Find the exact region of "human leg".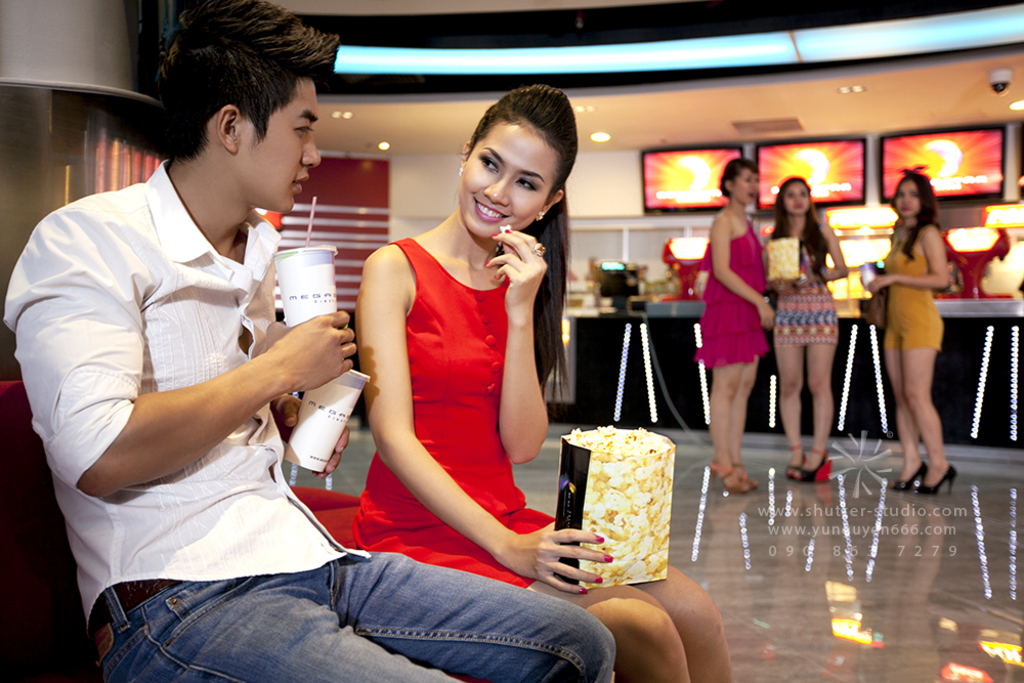
Exact region: Rect(772, 343, 837, 484).
